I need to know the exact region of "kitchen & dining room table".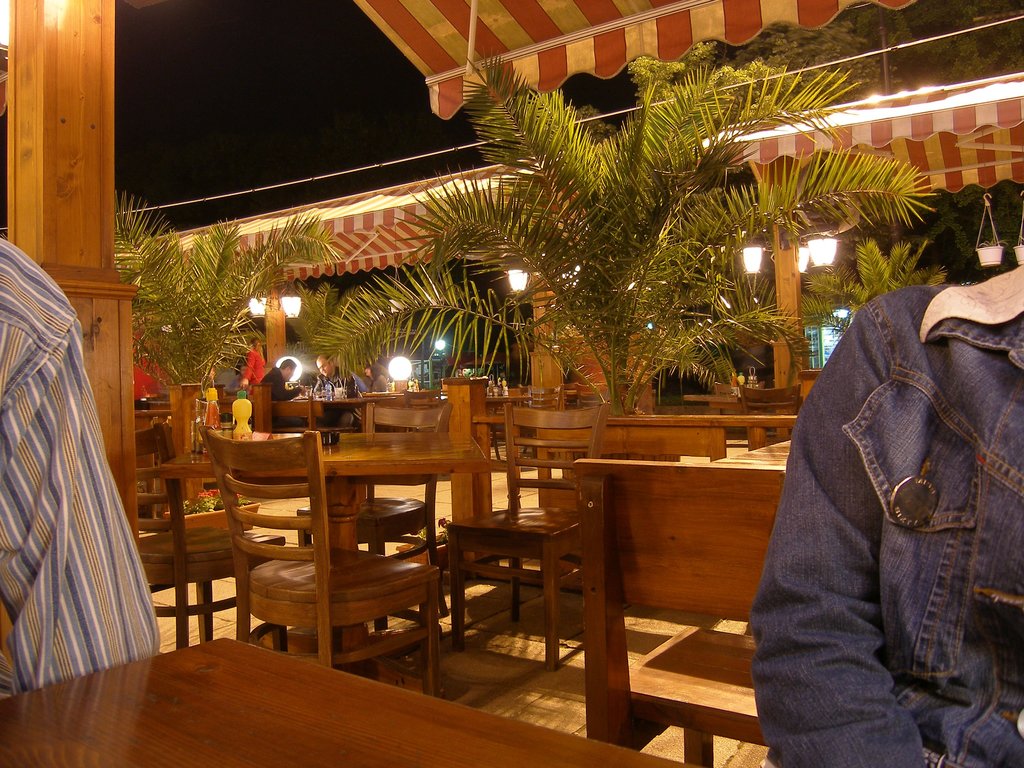
Region: 533:410:796:511.
